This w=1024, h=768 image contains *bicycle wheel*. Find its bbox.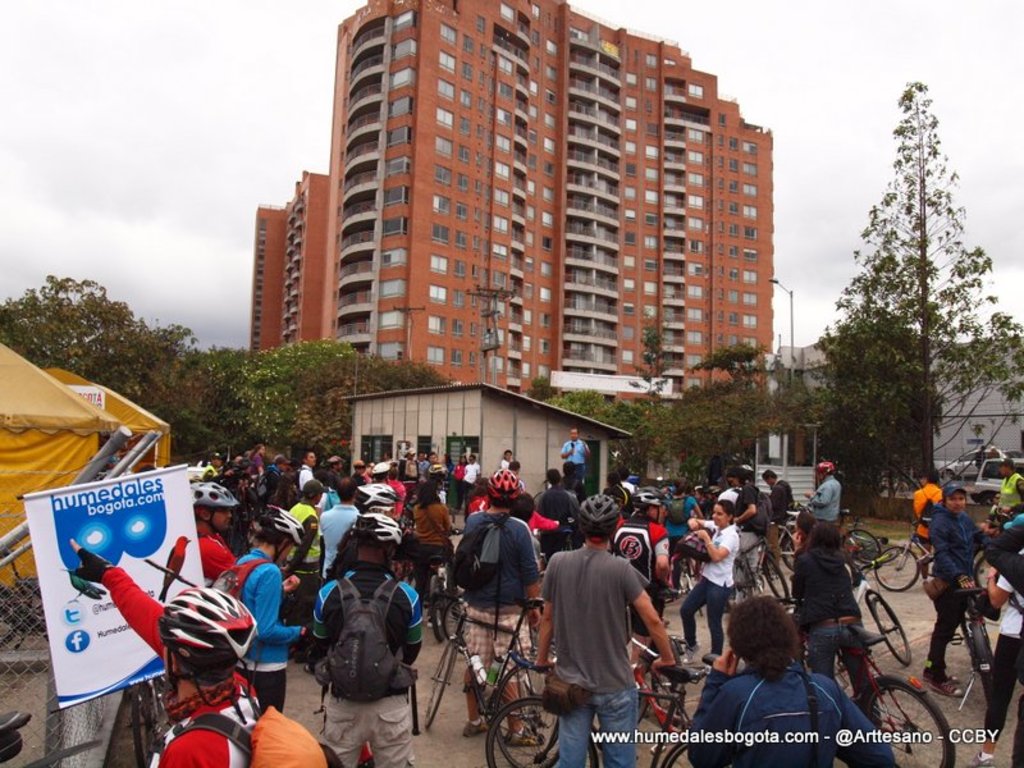
rect(972, 554, 989, 589).
